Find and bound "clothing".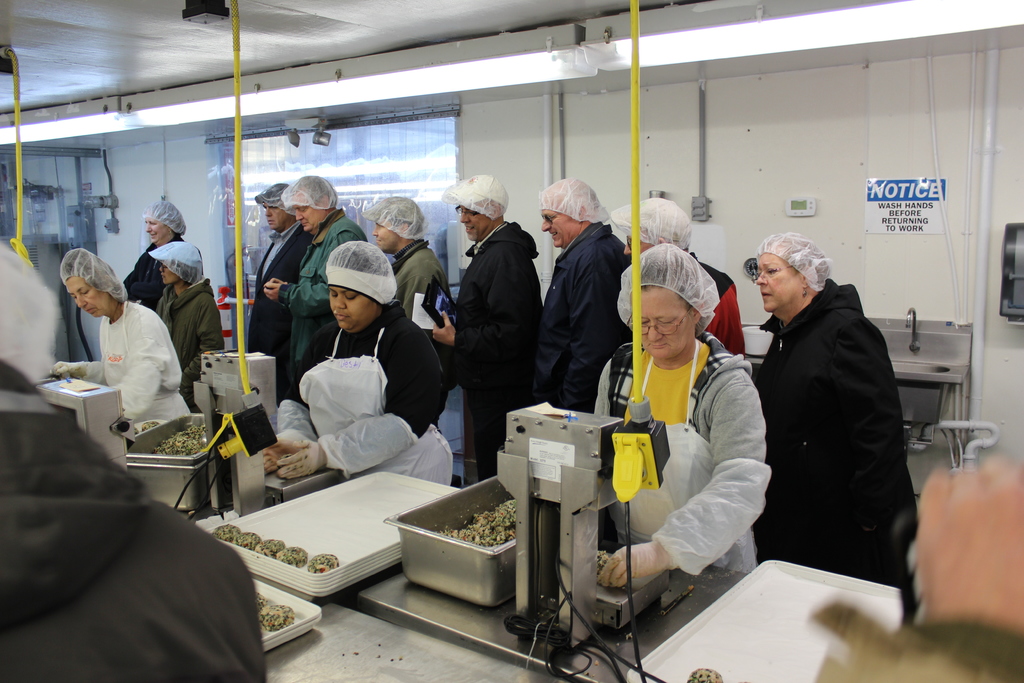
Bound: (249,219,314,393).
